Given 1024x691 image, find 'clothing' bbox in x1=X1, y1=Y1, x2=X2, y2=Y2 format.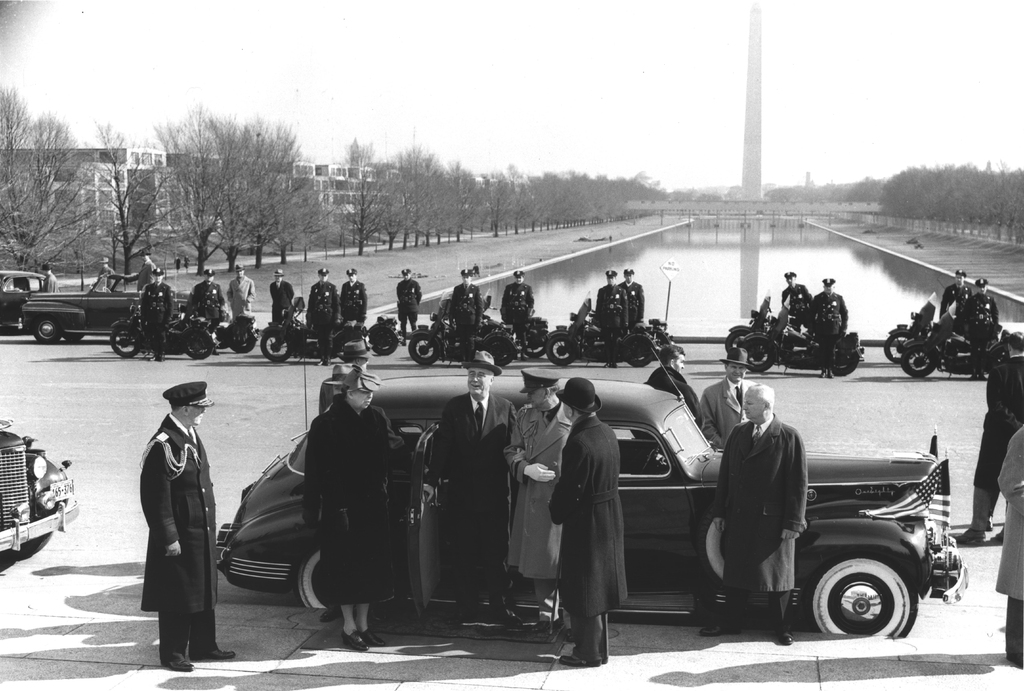
x1=619, y1=279, x2=646, y2=324.
